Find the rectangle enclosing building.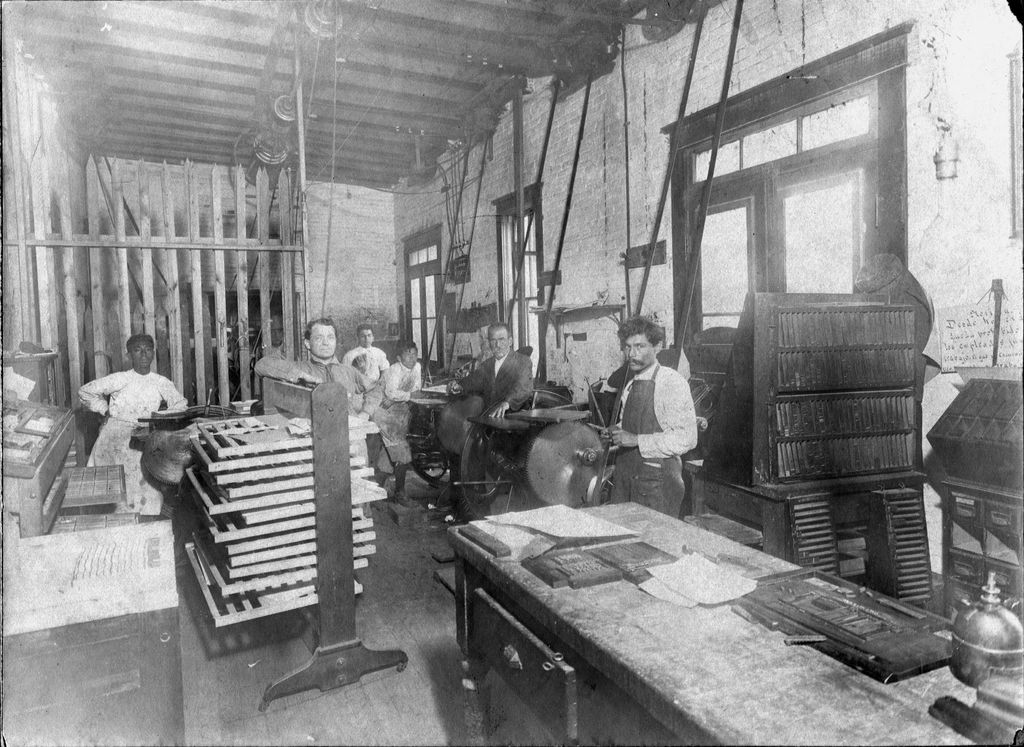
left=1, top=0, right=1023, bottom=746.
